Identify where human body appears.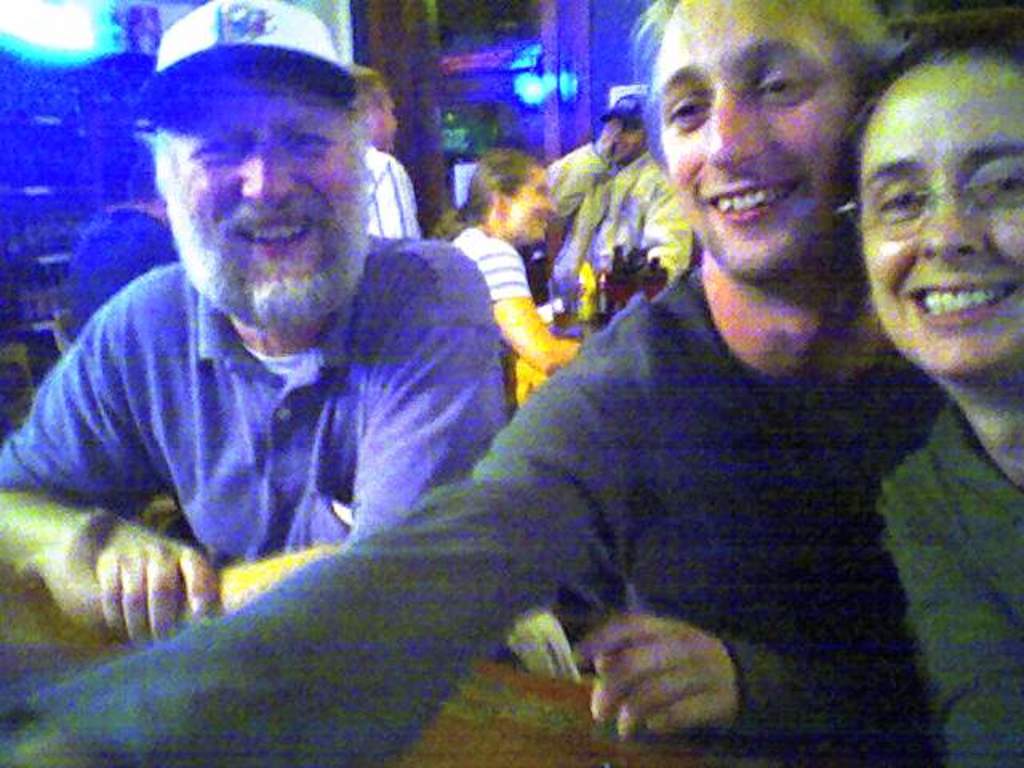
Appears at (left=544, top=94, right=690, bottom=310).
